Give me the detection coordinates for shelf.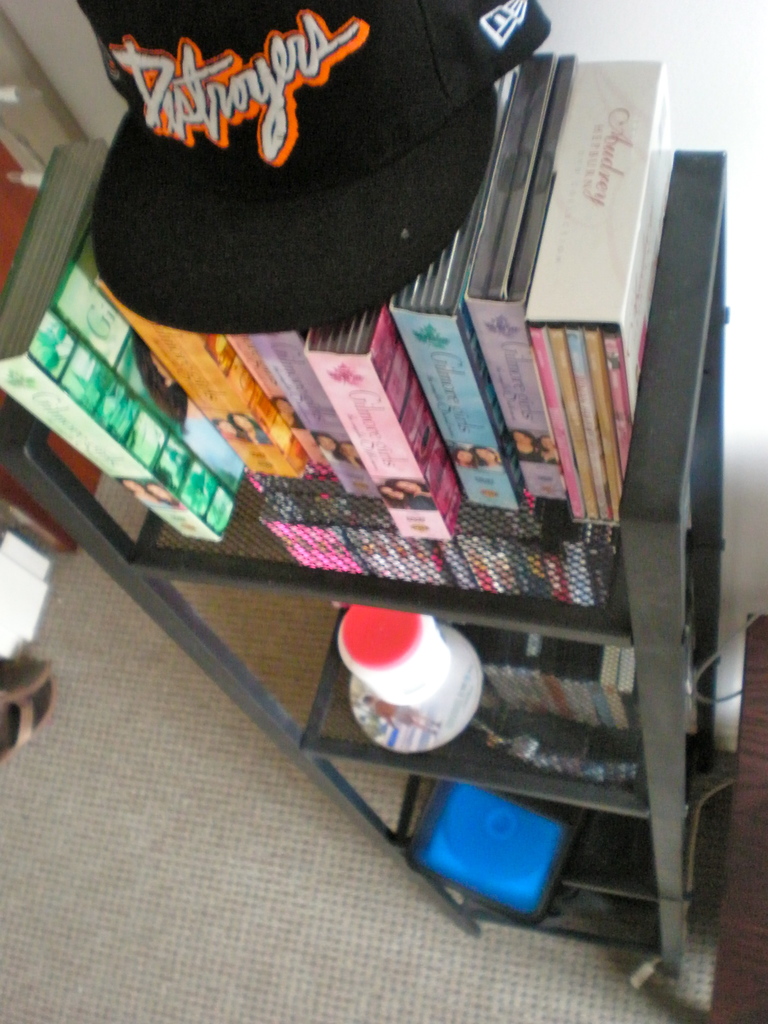
bbox(14, 0, 745, 1023).
